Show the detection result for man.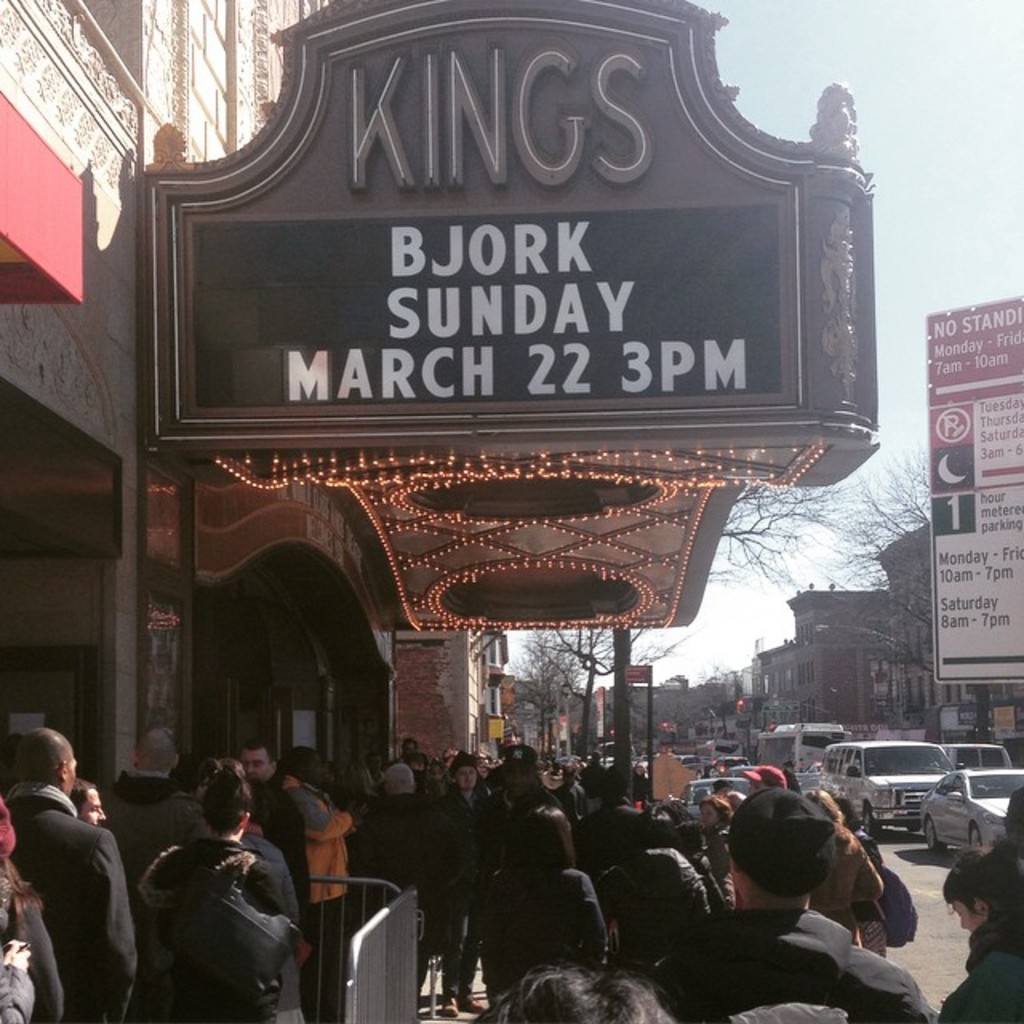
<bbox>237, 741, 306, 907</bbox>.
